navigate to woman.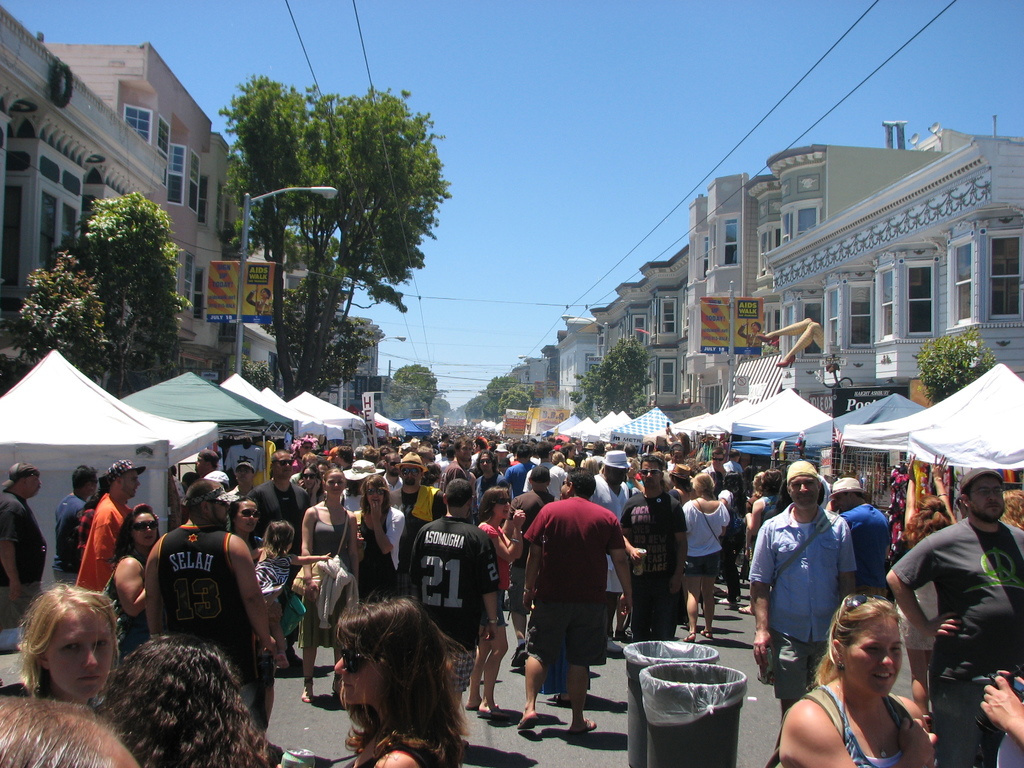
Navigation target: x1=235, y1=492, x2=264, y2=543.
